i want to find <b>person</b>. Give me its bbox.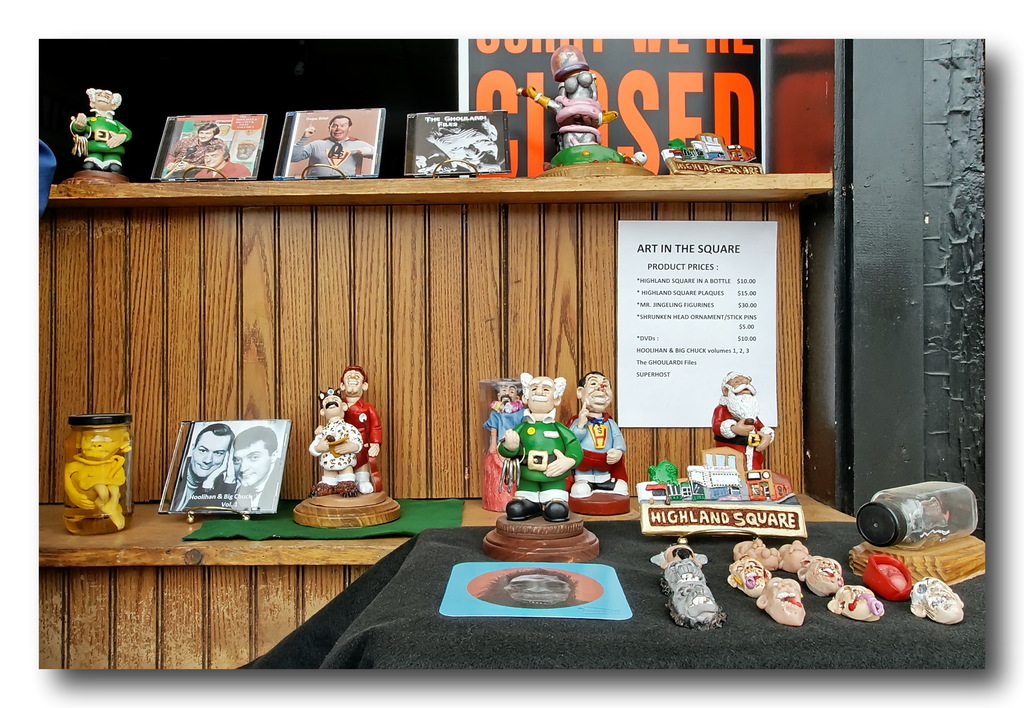
[left=494, top=376, right=582, bottom=526].
